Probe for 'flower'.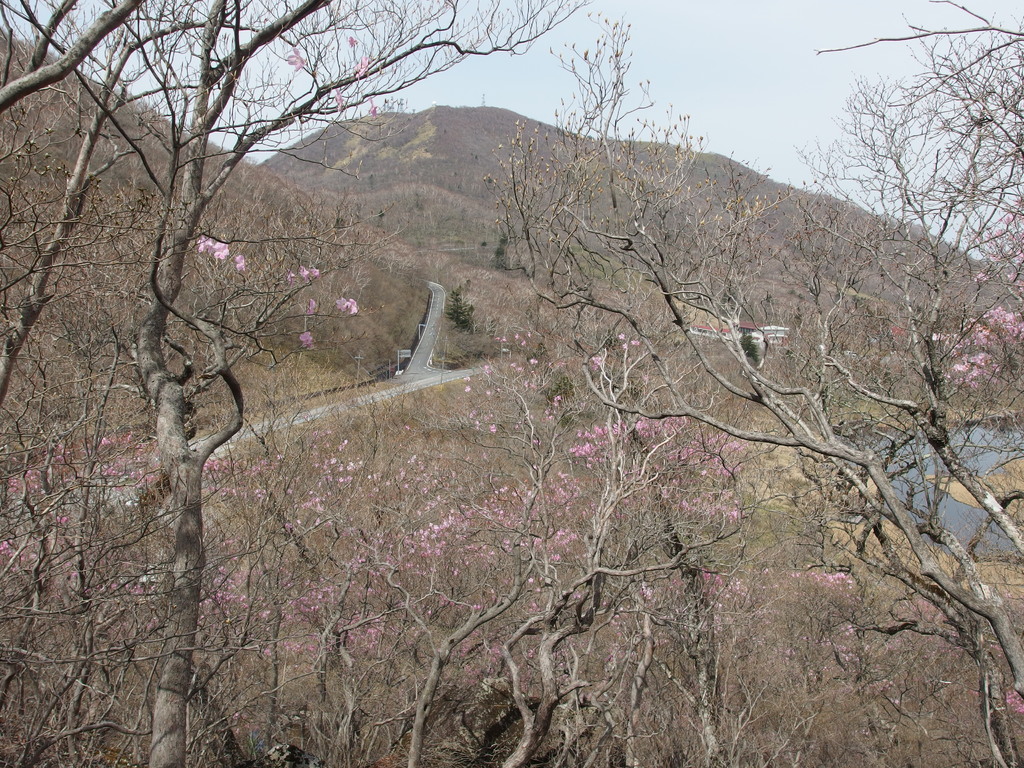
Probe result: [left=232, top=254, right=244, bottom=274].
